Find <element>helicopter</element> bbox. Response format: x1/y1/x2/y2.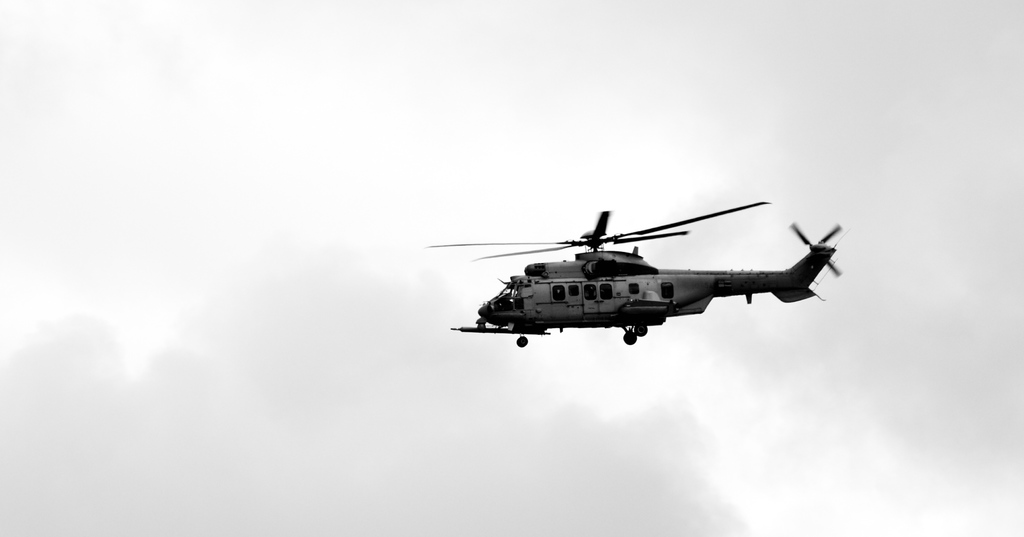
404/190/854/364.
